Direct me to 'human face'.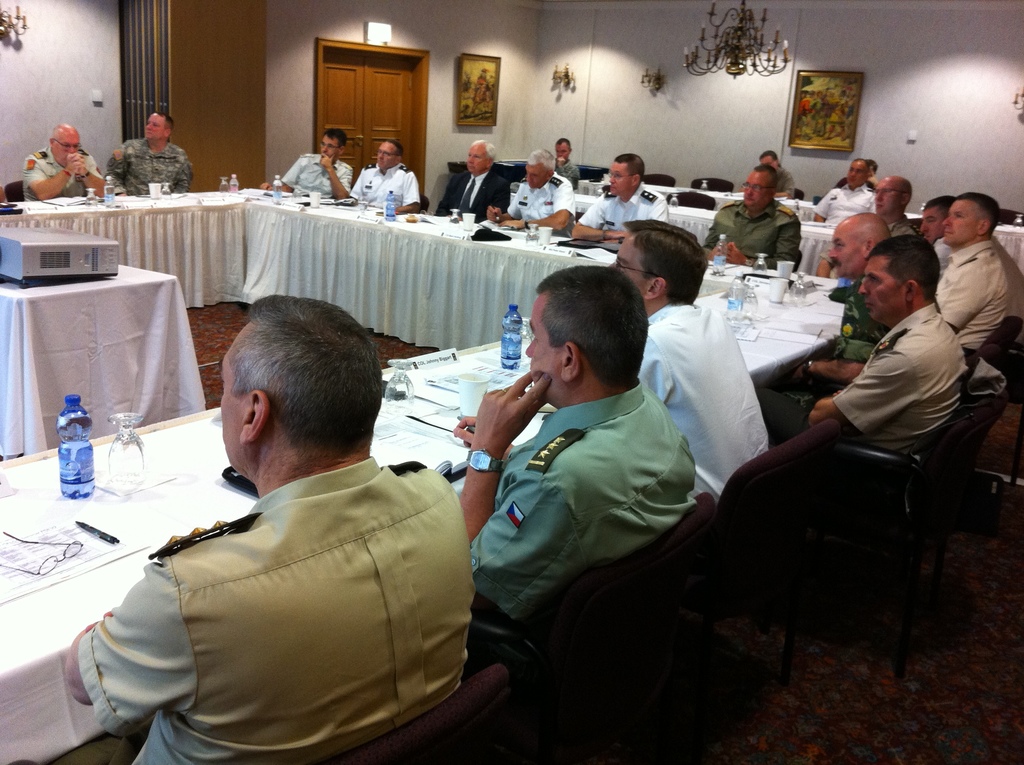
Direction: {"x1": 377, "y1": 142, "x2": 392, "y2": 167}.
